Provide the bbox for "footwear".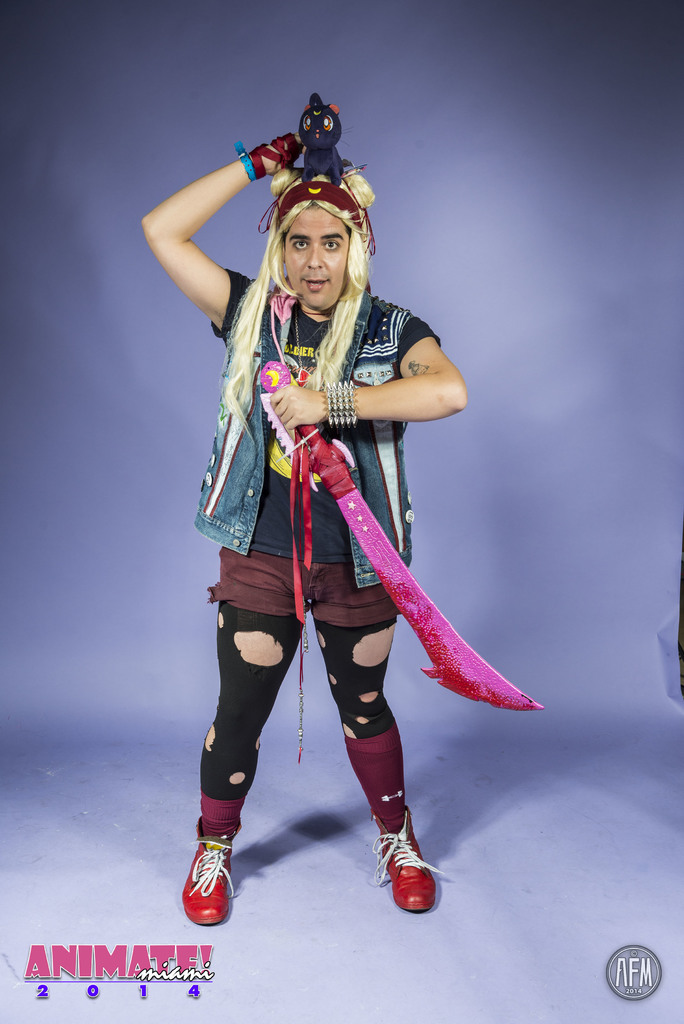
box=[176, 832, 240, 925].
